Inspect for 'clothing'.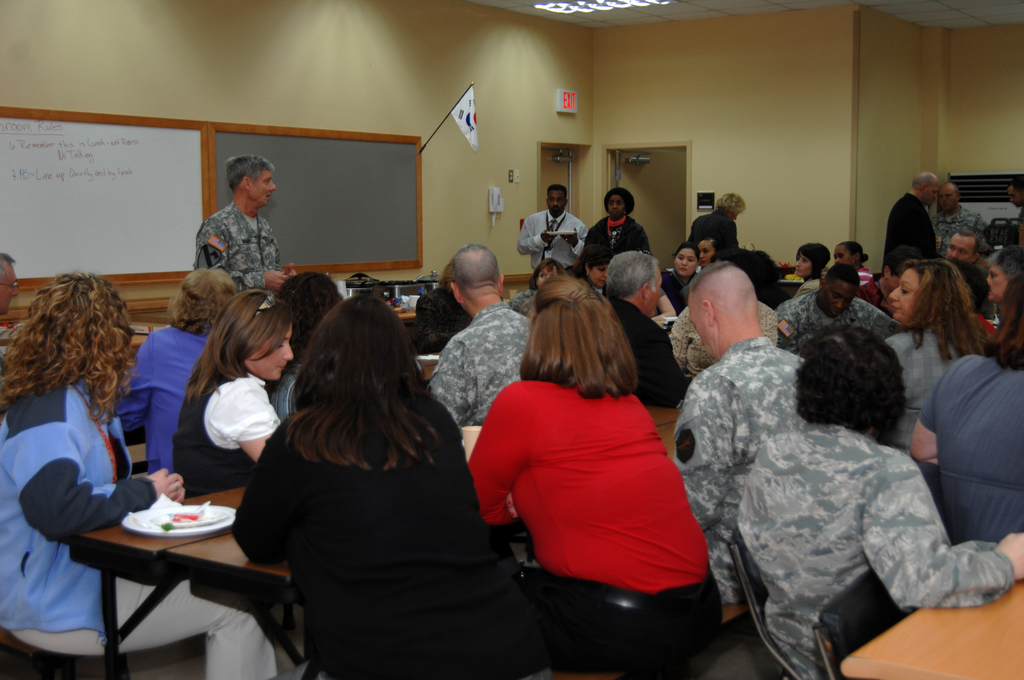
Inspection: (483,346,714,631).
